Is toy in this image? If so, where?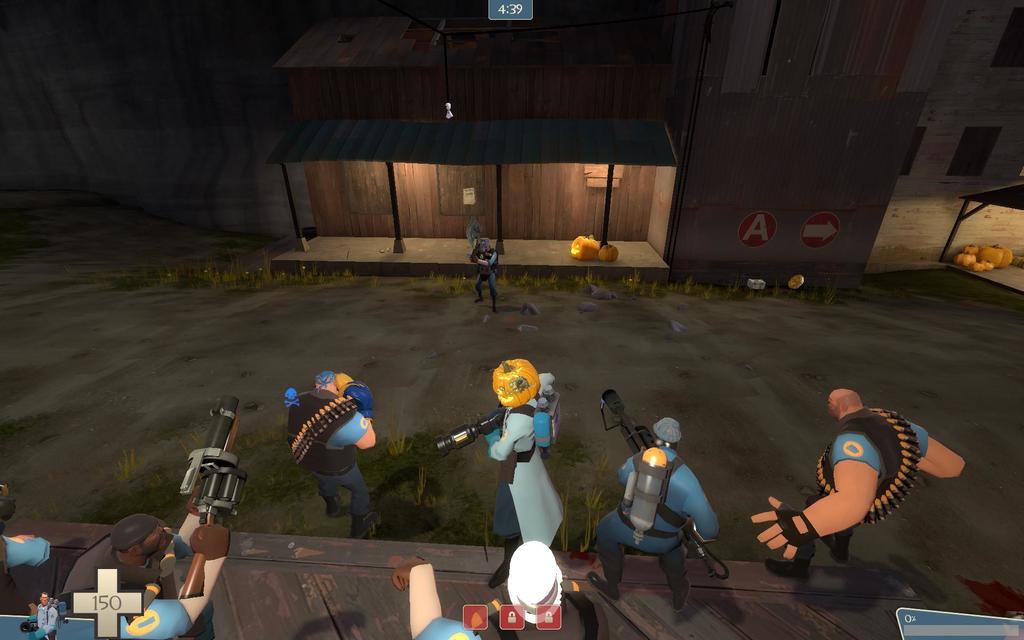
Yes, at 486 355 569 591.
